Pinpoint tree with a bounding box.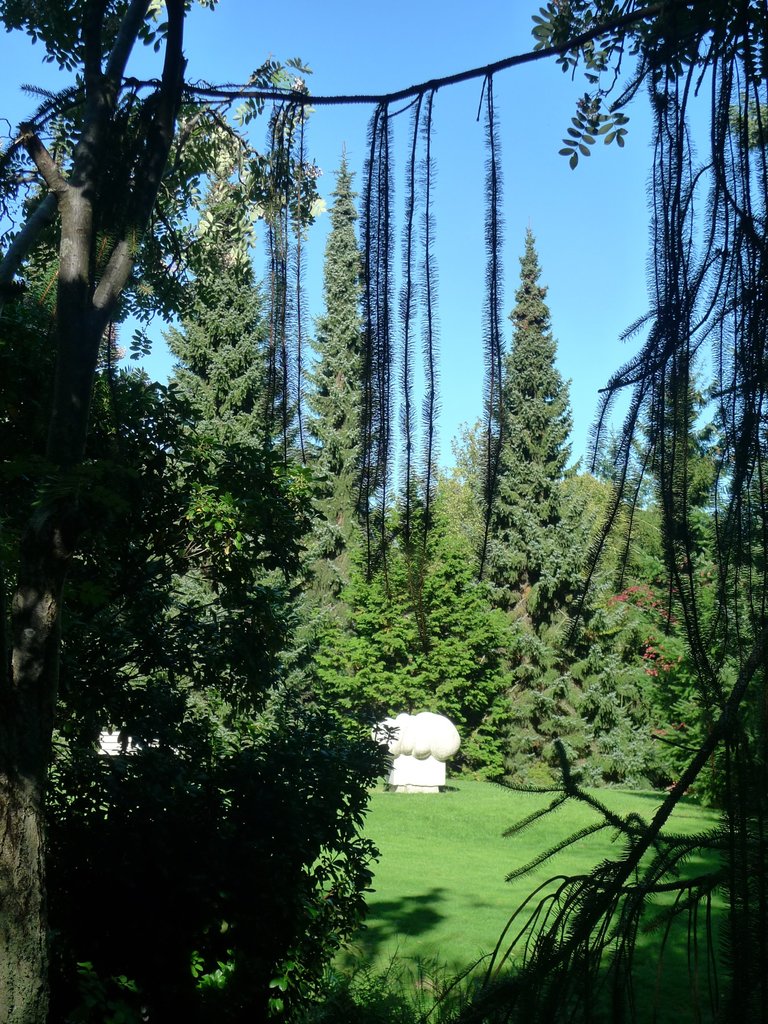
(471, 226, 607, 618).
